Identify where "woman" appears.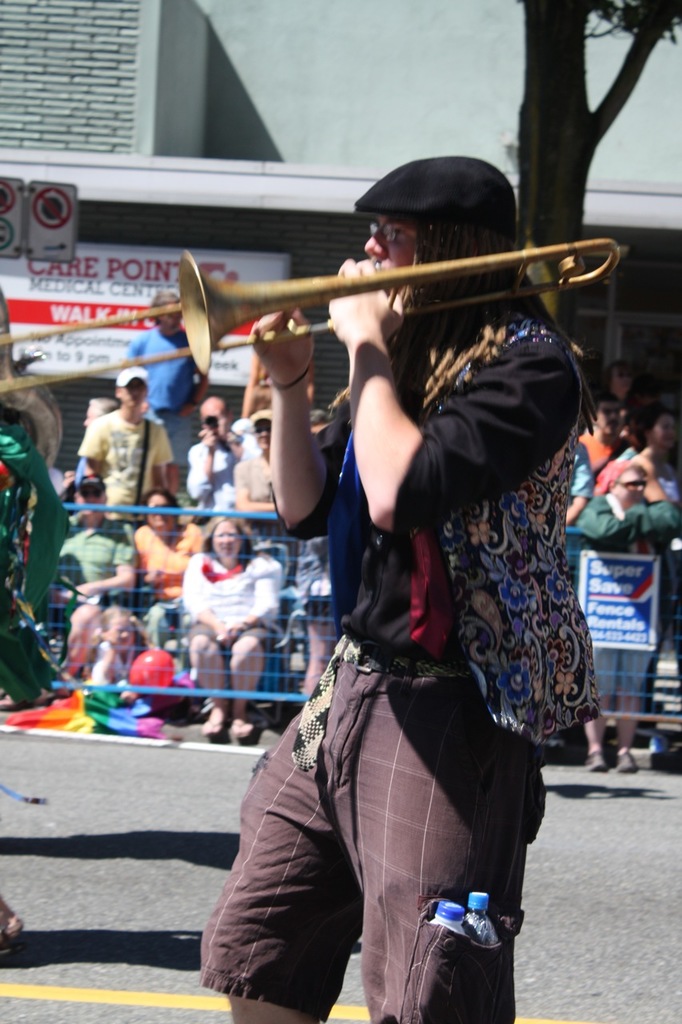
Appears at [228, 407, 298, 582].
